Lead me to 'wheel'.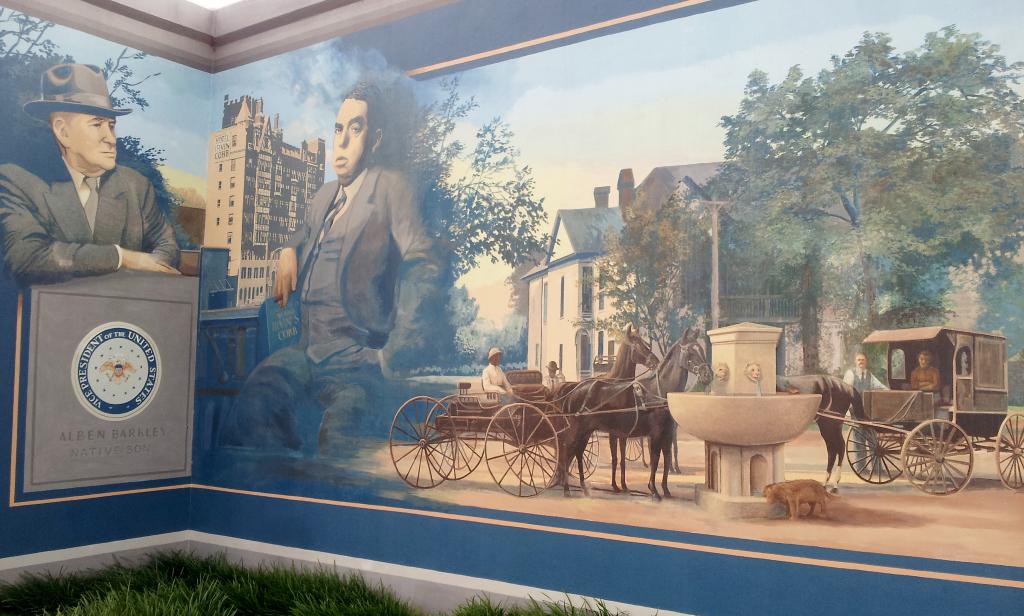
Lead to l=840, t=414, r=908, b=489.
